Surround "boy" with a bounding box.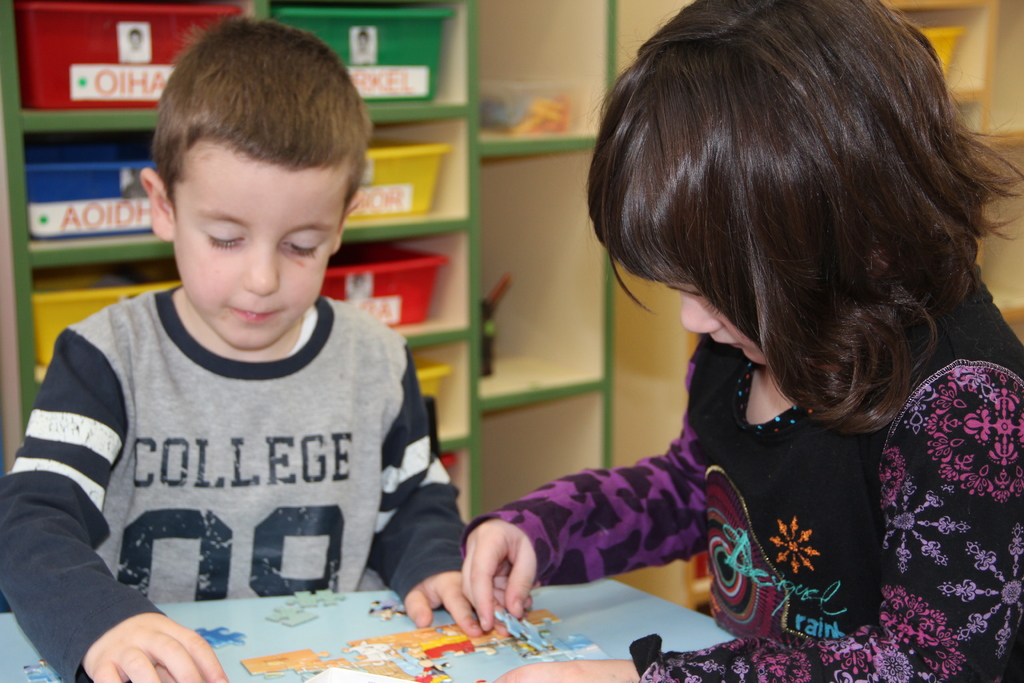
0 11 524 682.
